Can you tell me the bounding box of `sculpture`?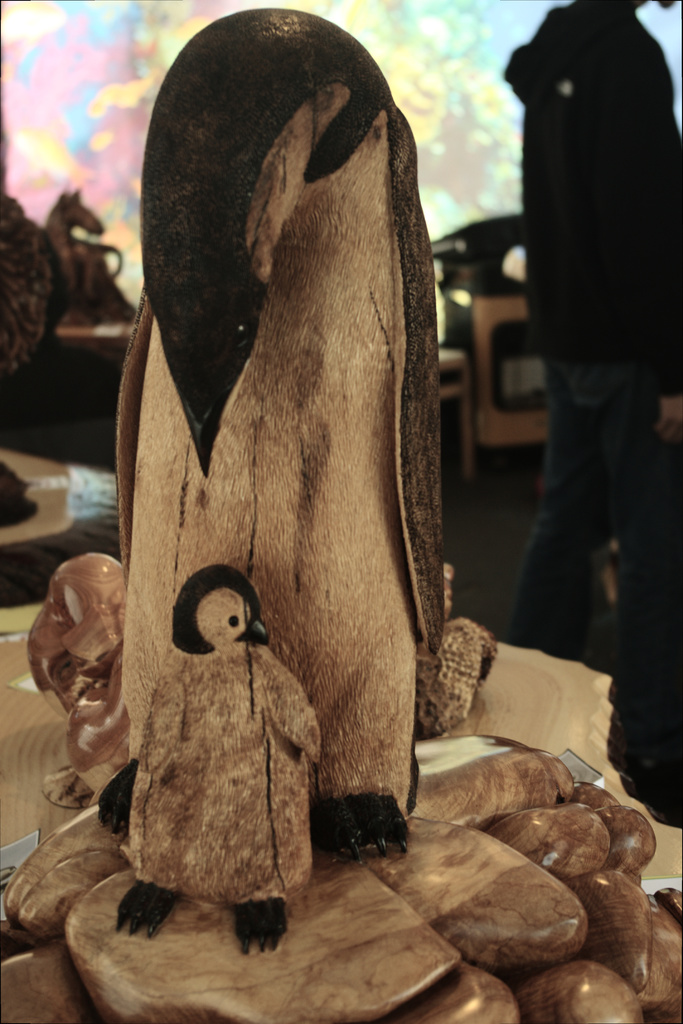
bbox=[405, 545, 510, 721].
